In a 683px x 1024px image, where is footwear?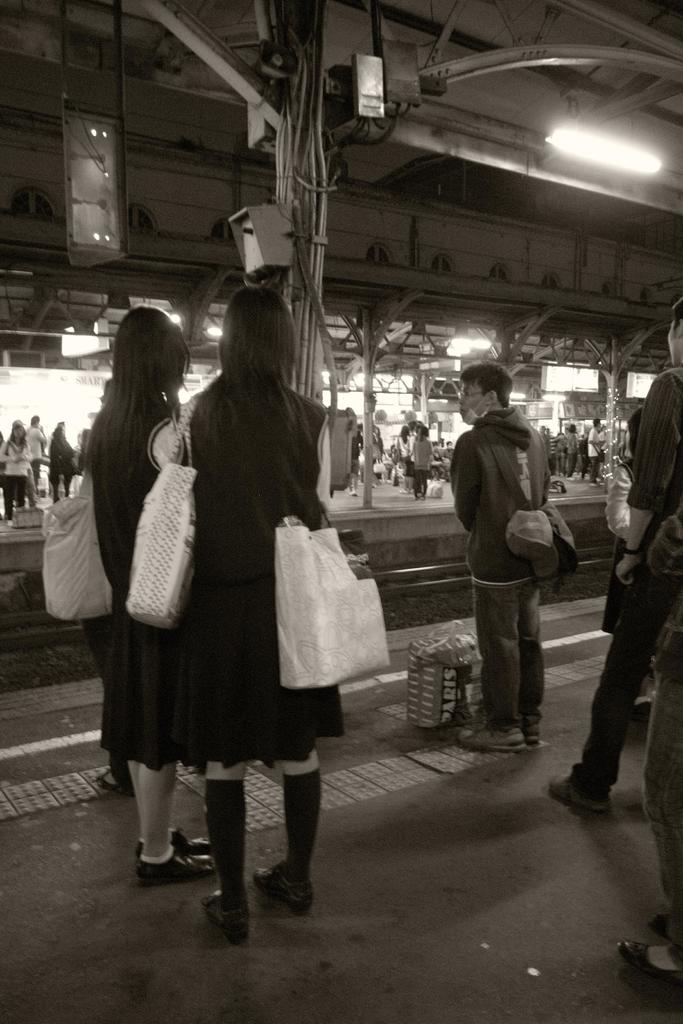
region(457, 719, 537, 748).
